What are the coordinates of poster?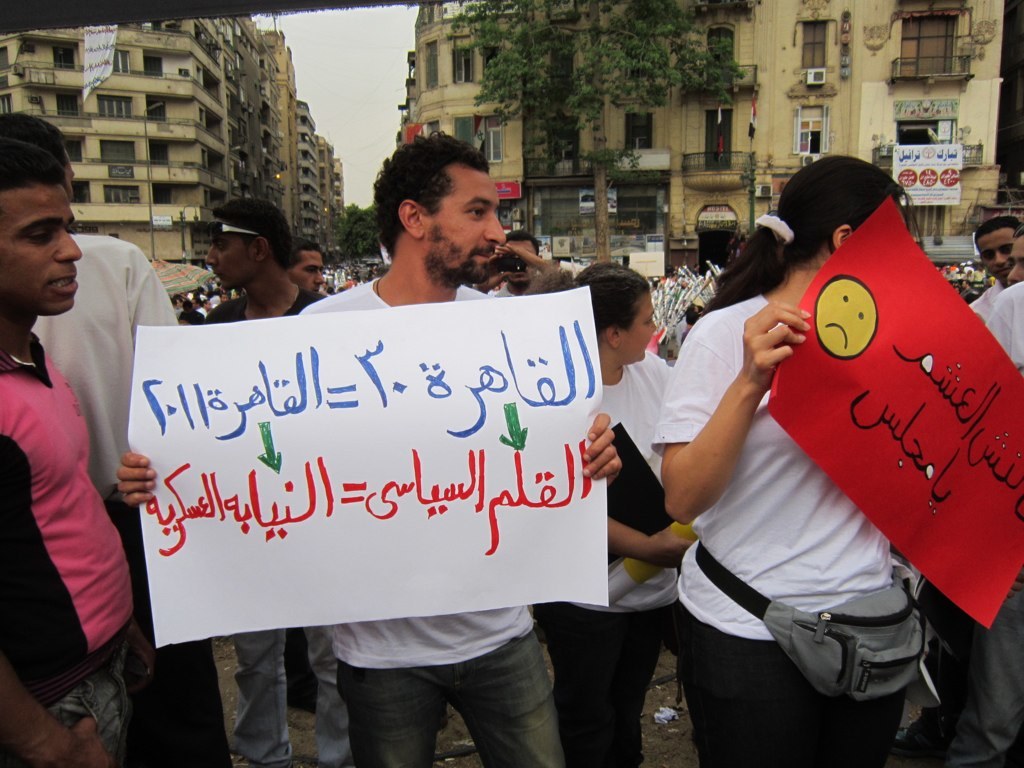
(x1=893, y1=146, x2=959, y2=200).
